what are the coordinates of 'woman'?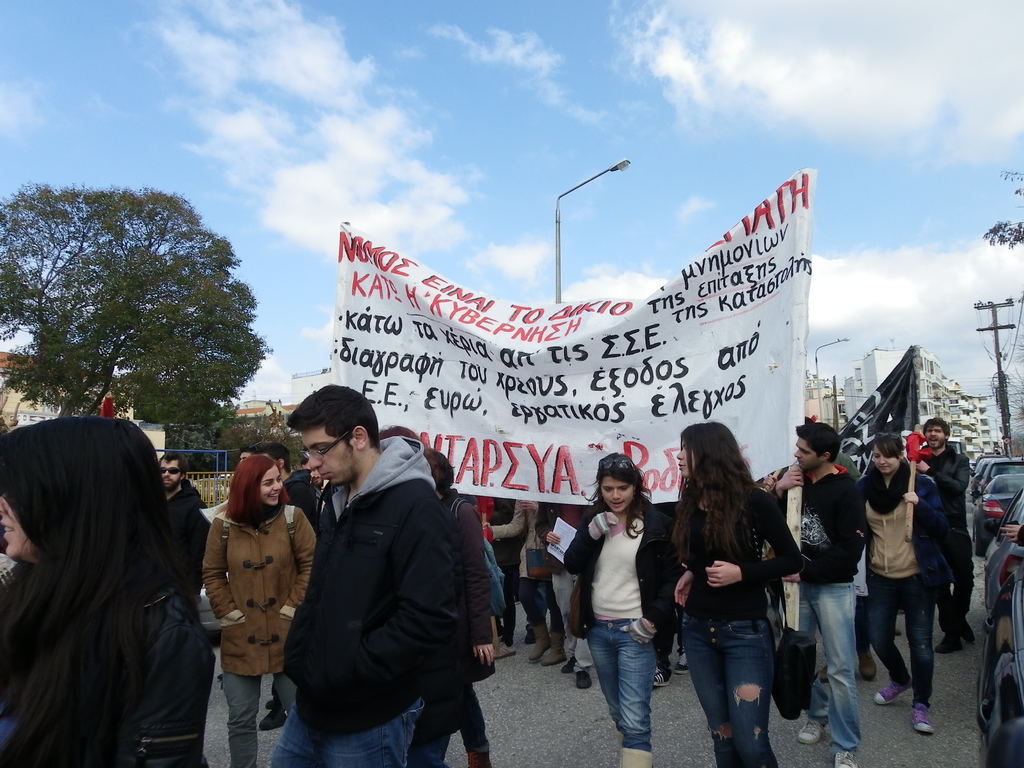
(851,428,951,729).
